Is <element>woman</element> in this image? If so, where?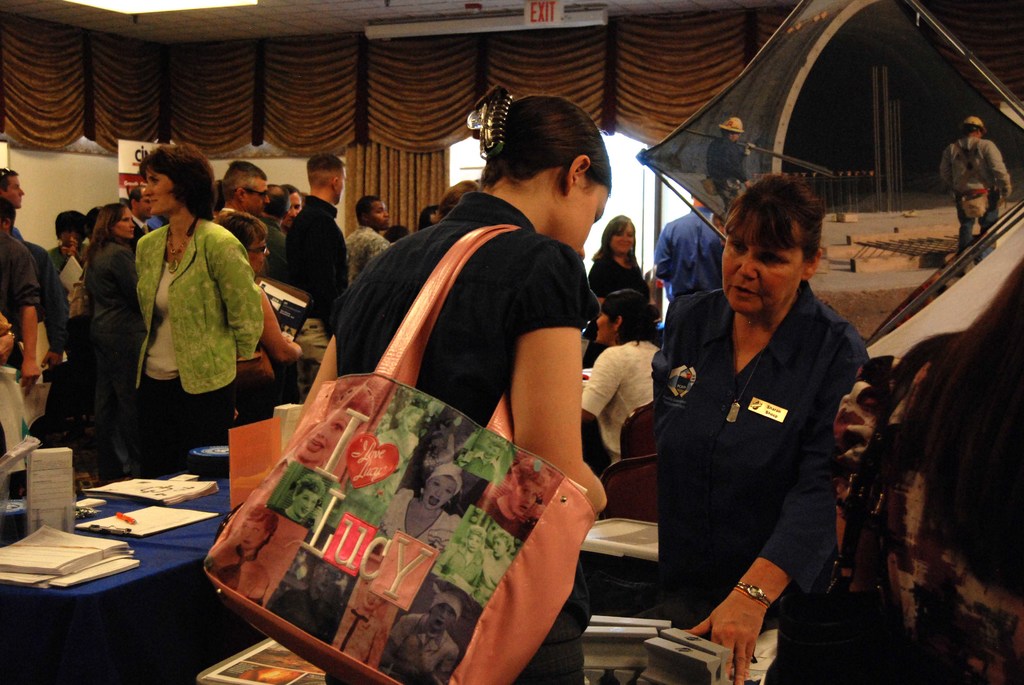
Yes, at x1=72, y1=203, x2=141, y2=456.
